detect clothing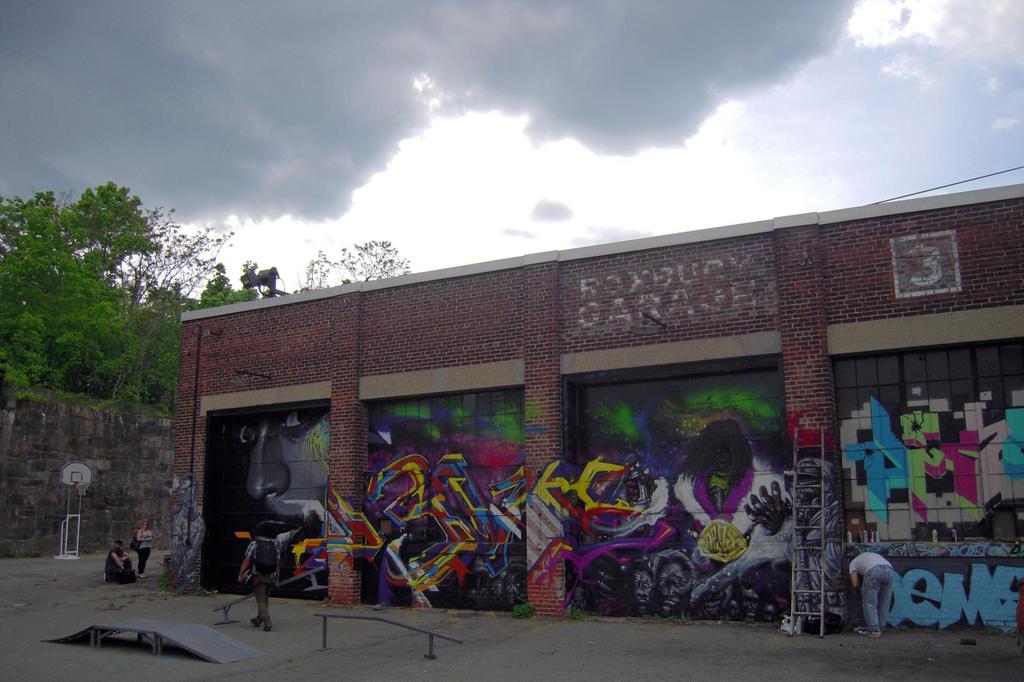
select_region(105, 546, 136, 586)
